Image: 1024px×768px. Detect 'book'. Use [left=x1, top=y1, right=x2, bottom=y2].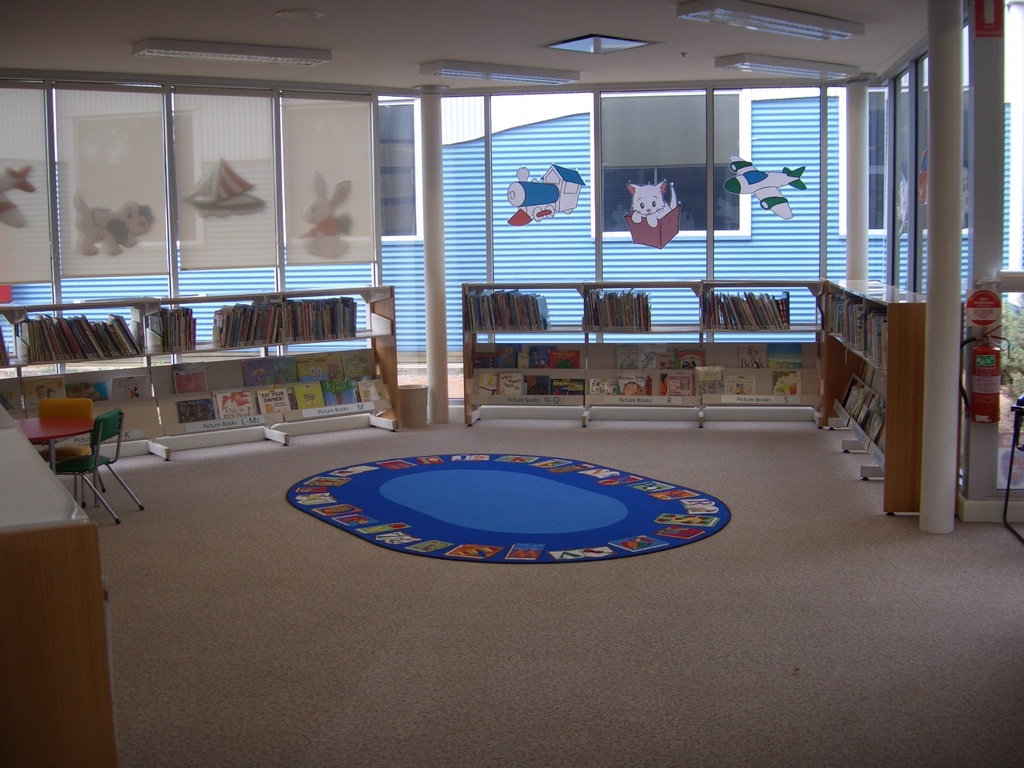
[left=22, top=373, right=65, bottom=410].
